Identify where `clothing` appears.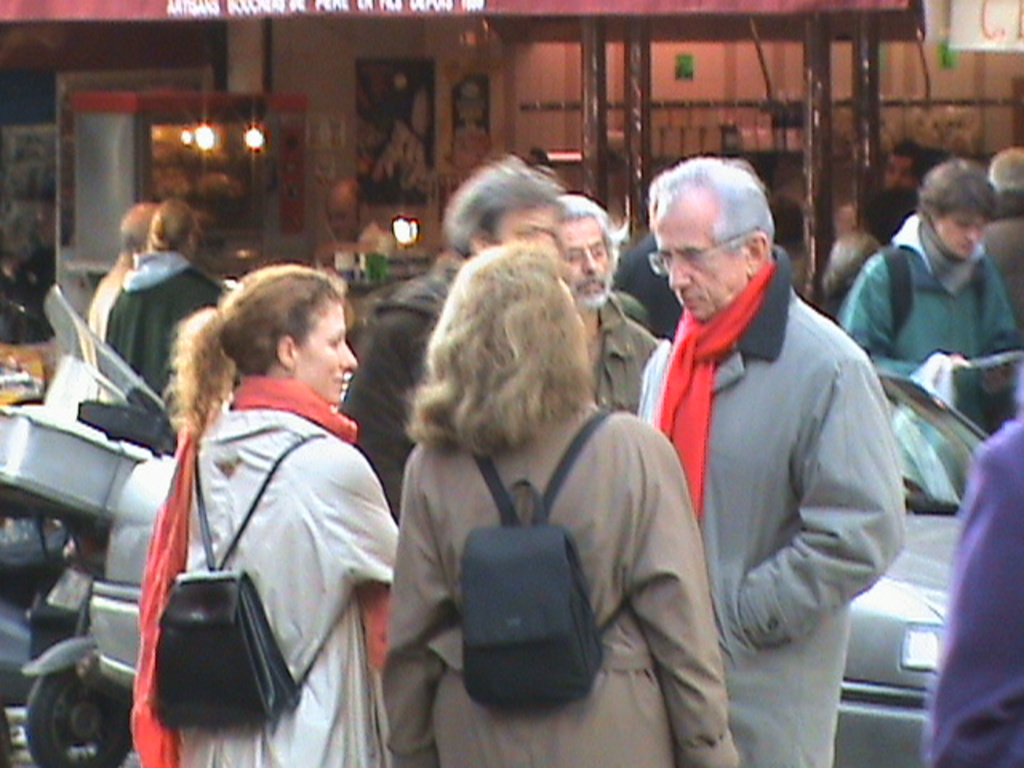
Appears at bbox(840, 214, 1022, 502).
